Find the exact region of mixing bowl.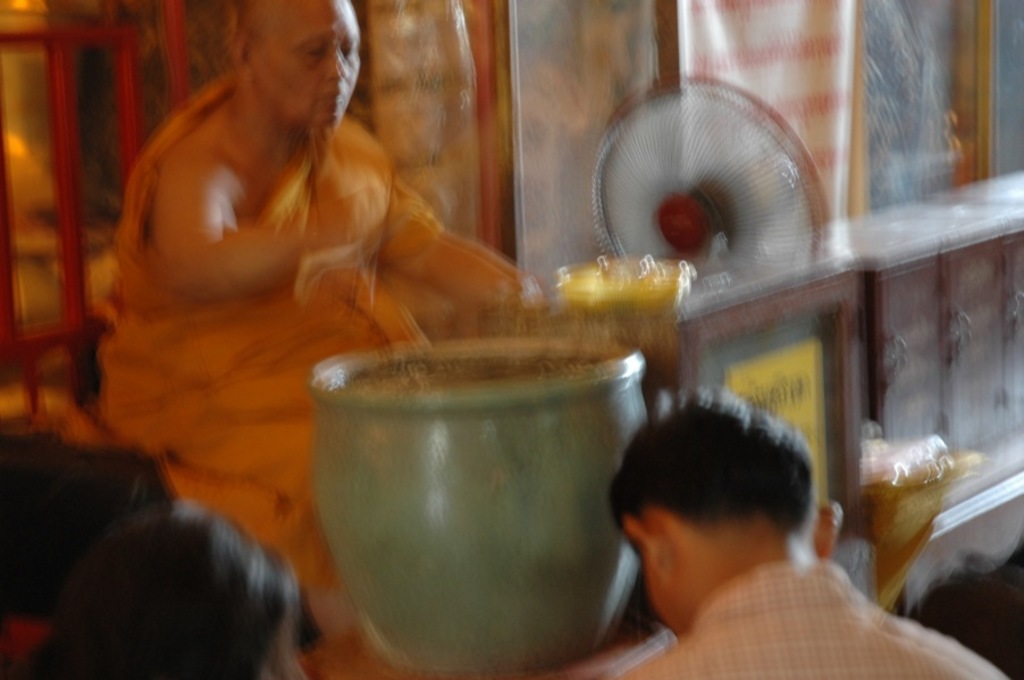
Exact region: <region>316, 360, 637, 679</region>.
